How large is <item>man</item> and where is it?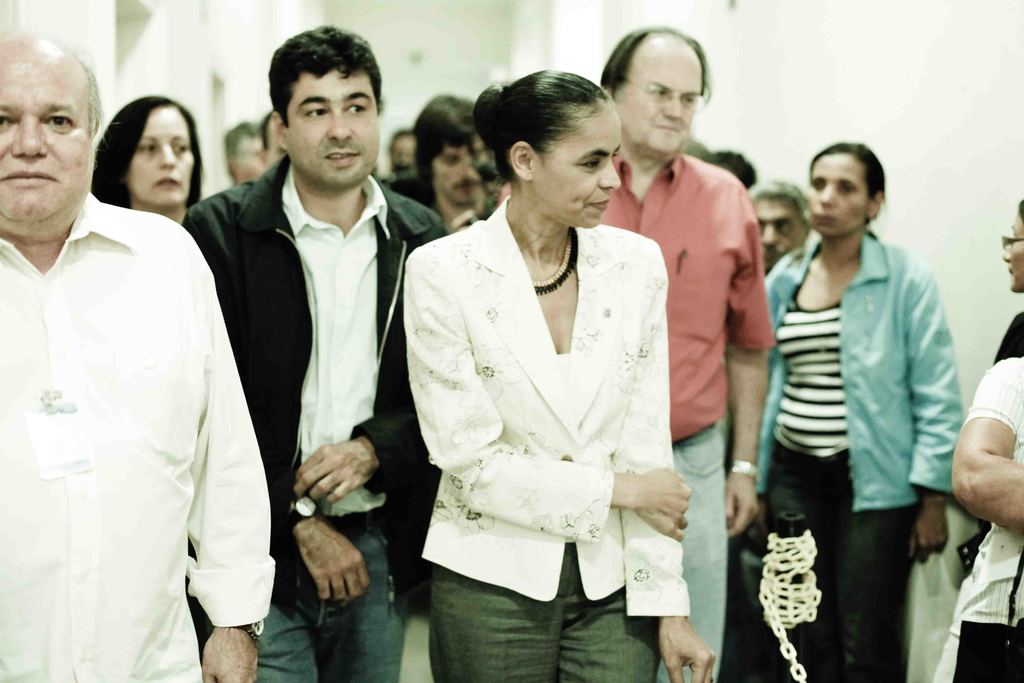
Bounding box: 497/25/776/682.
